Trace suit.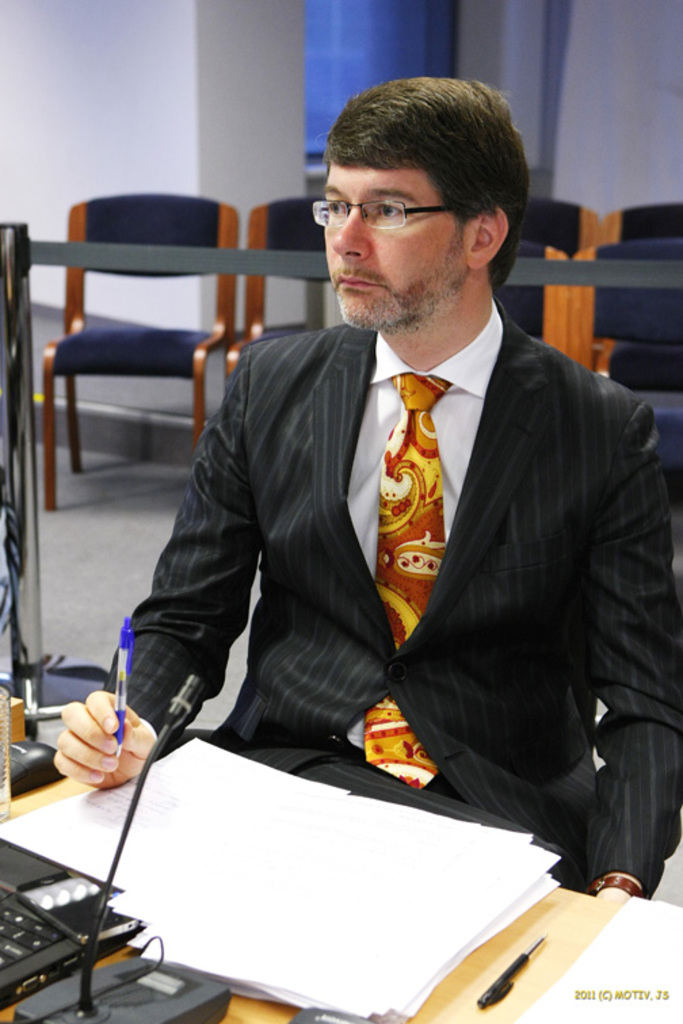
Traced to box(107, 195, 641, 978).
